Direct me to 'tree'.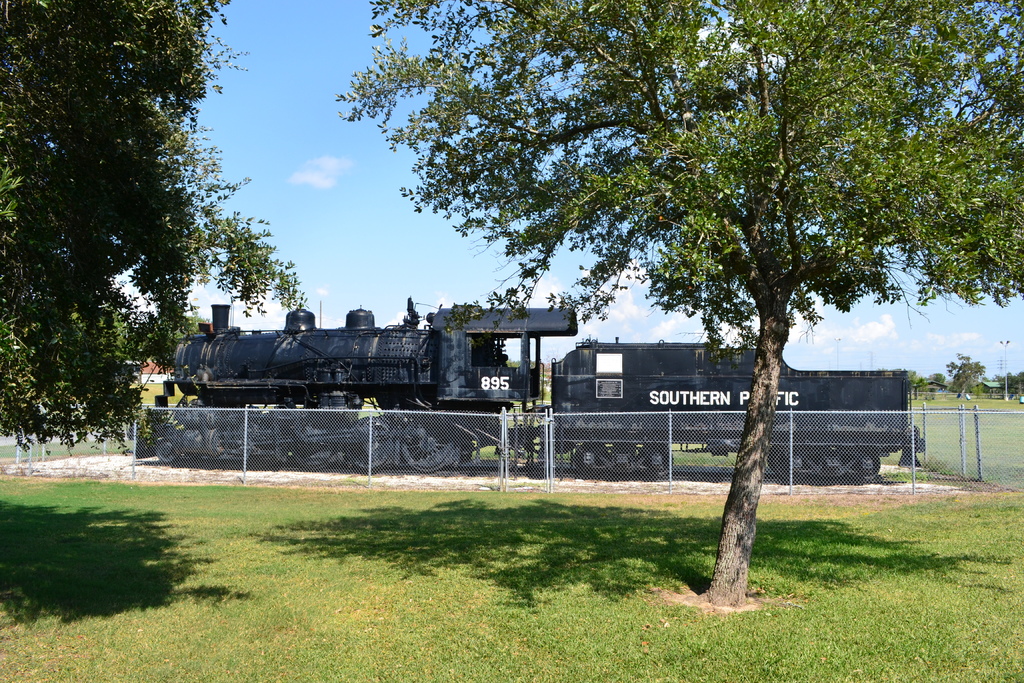
Direction: x1=904, y1=365, x2=957, y2=395.
